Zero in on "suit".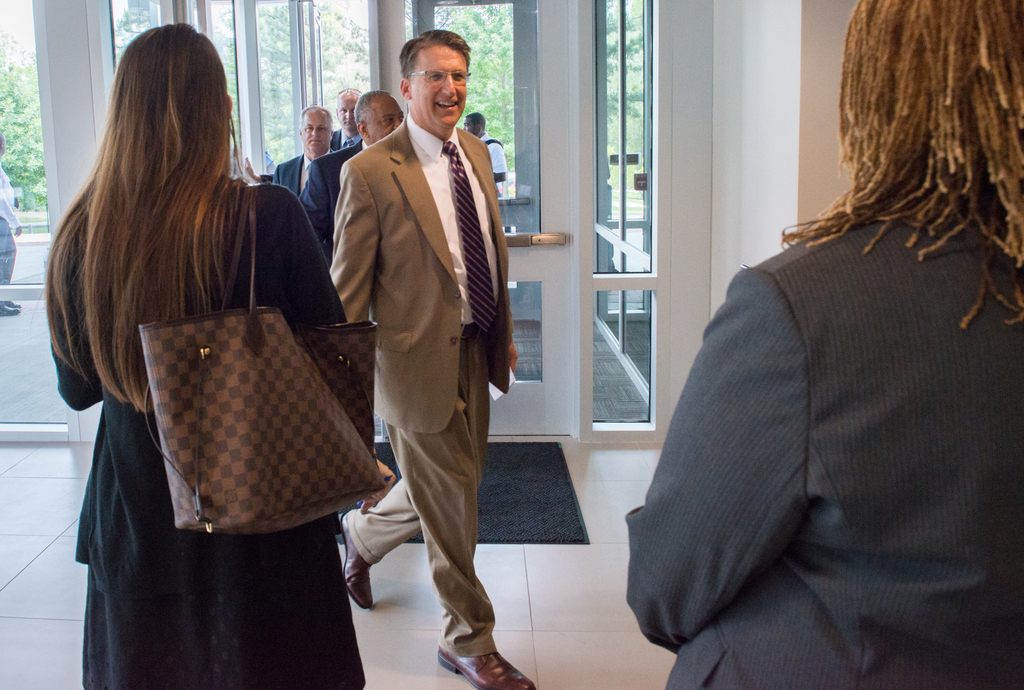
Zeroed in: [273,147,332,201].
